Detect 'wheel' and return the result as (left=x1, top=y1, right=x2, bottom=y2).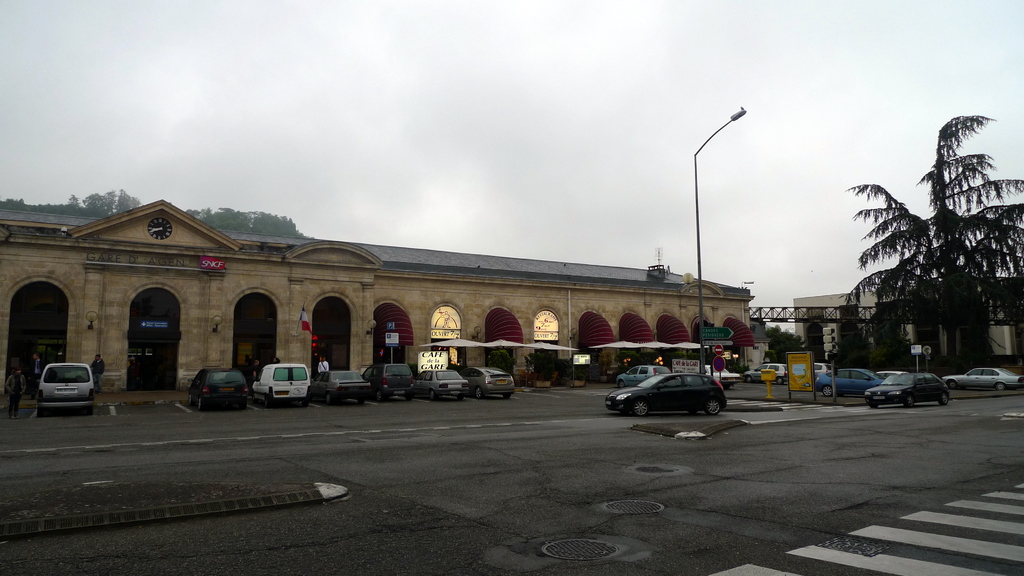
(left=500, top=394, right=509, bottom=398).
